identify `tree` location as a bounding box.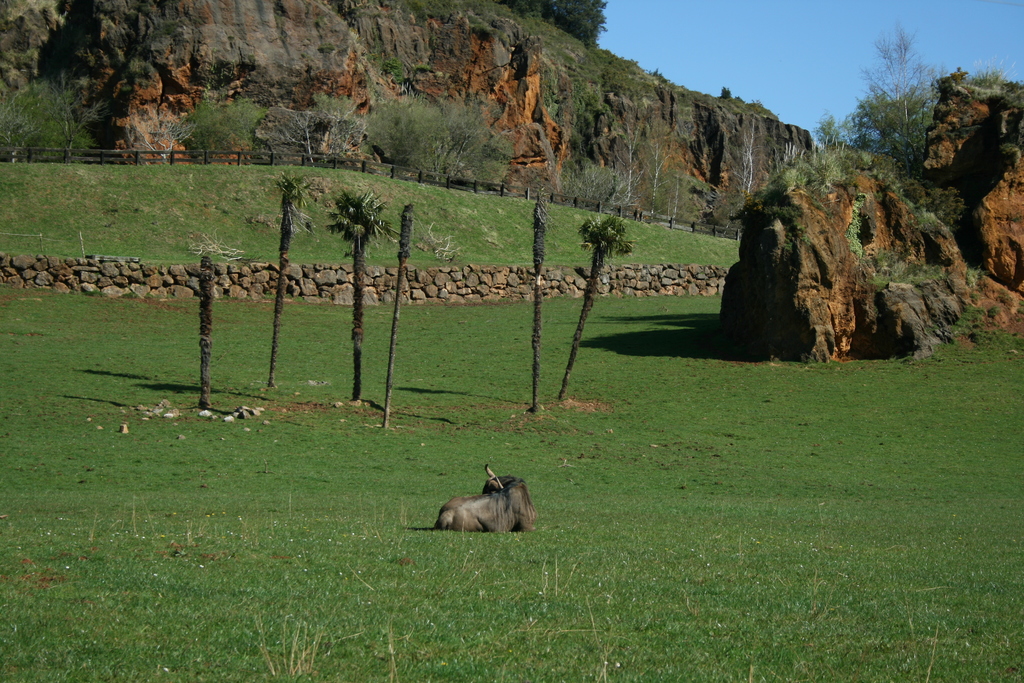
<bbox>866, 33, 930, 145</bbox>.
